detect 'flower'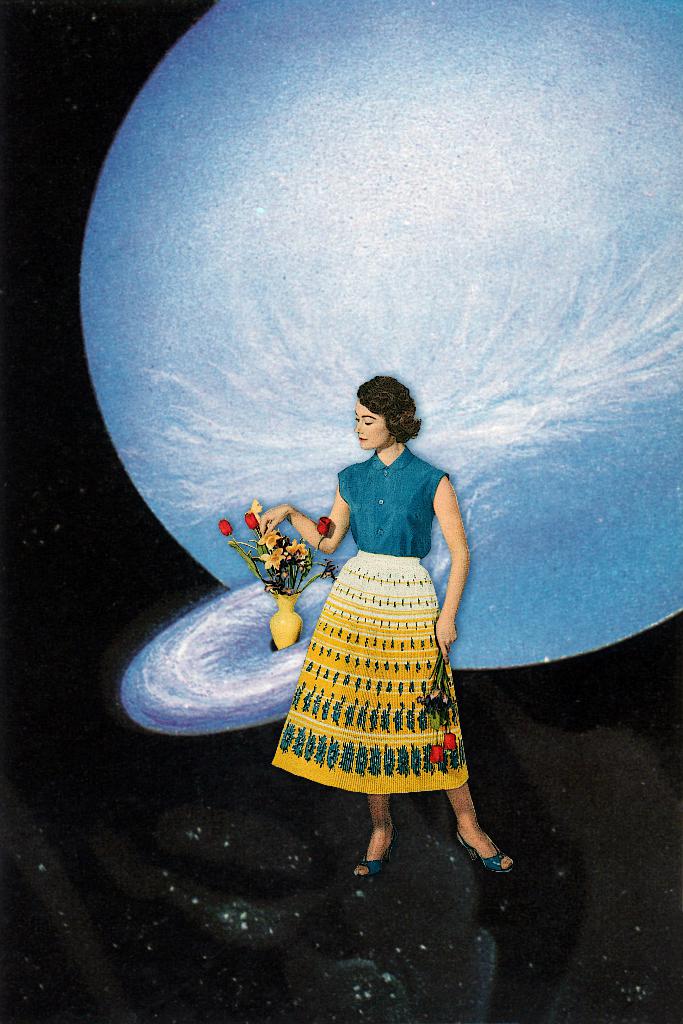
locate(220, 514, 238, 536)
